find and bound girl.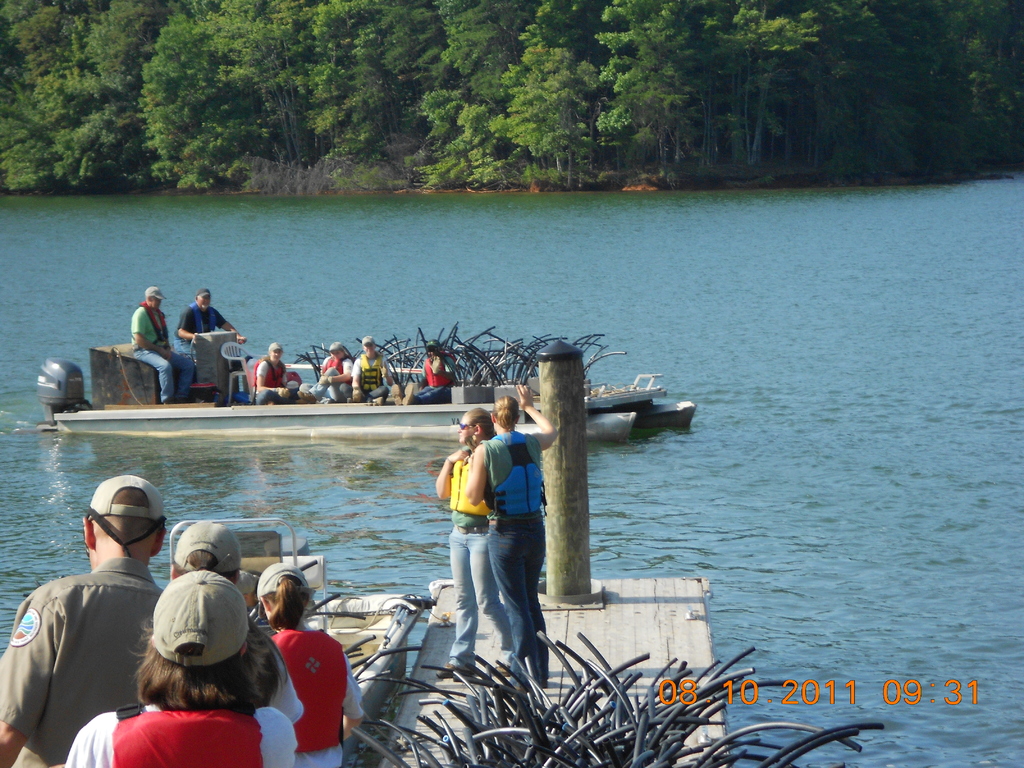
Bound: (435, 399, 516, 682).
